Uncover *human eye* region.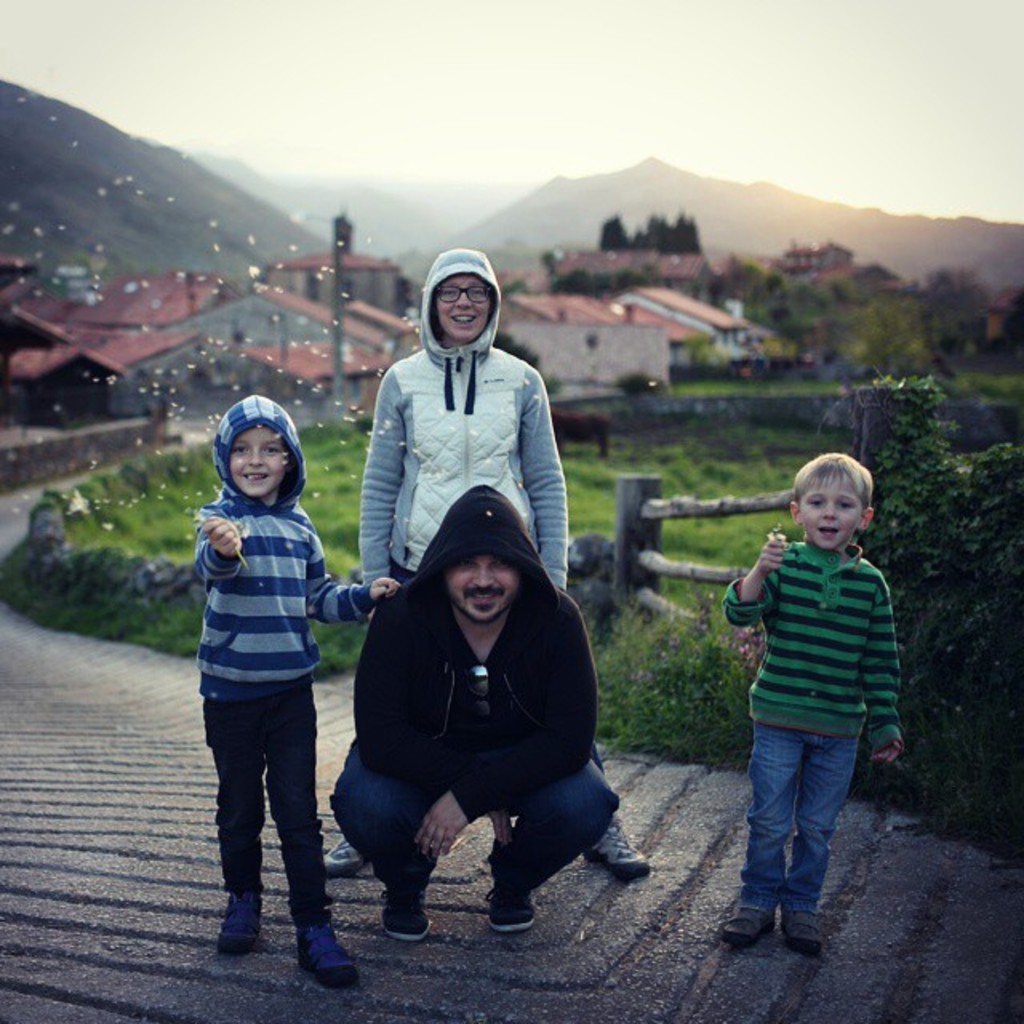
Uncovered: l=837, t=501, r=854, b=512.
